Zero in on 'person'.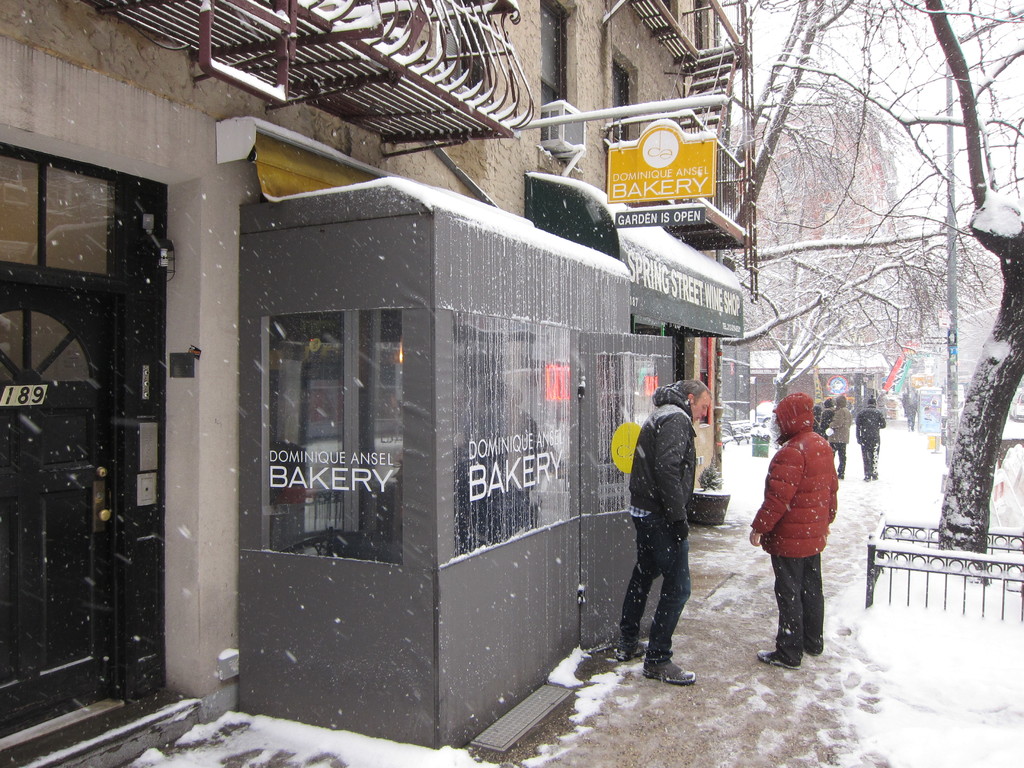
Zeroed in: (x1=614, y1=378, x2=712, y2=682).
